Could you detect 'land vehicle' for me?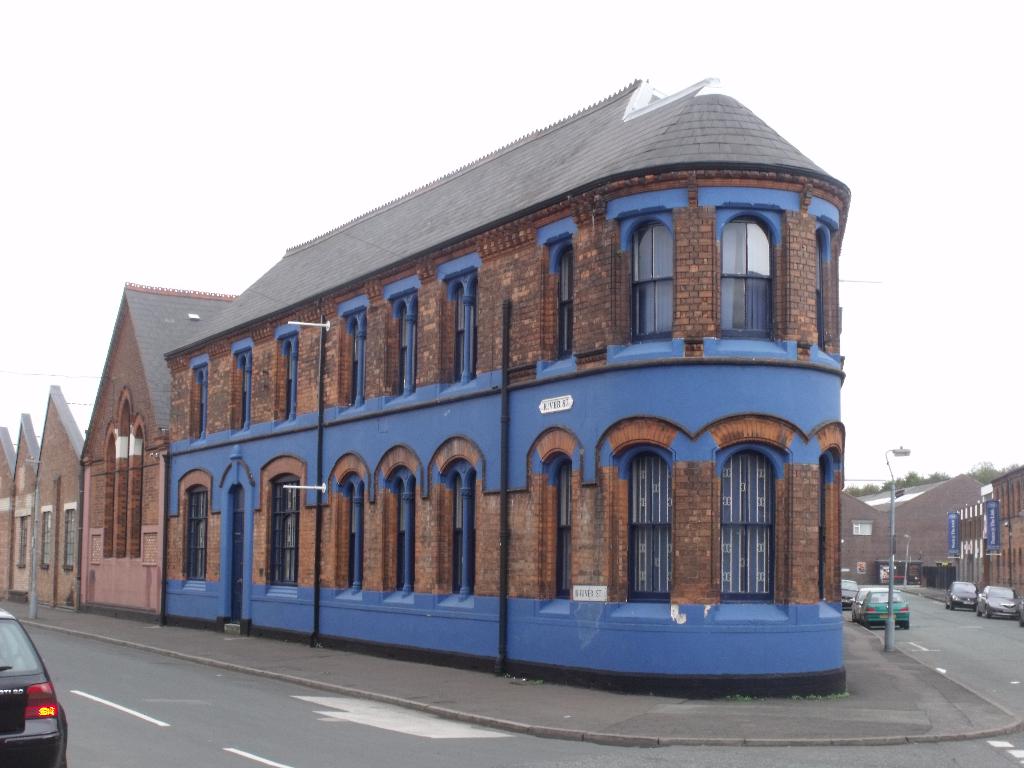
Detection result: (x1=944, y1=579, x2=982, y2=611).
